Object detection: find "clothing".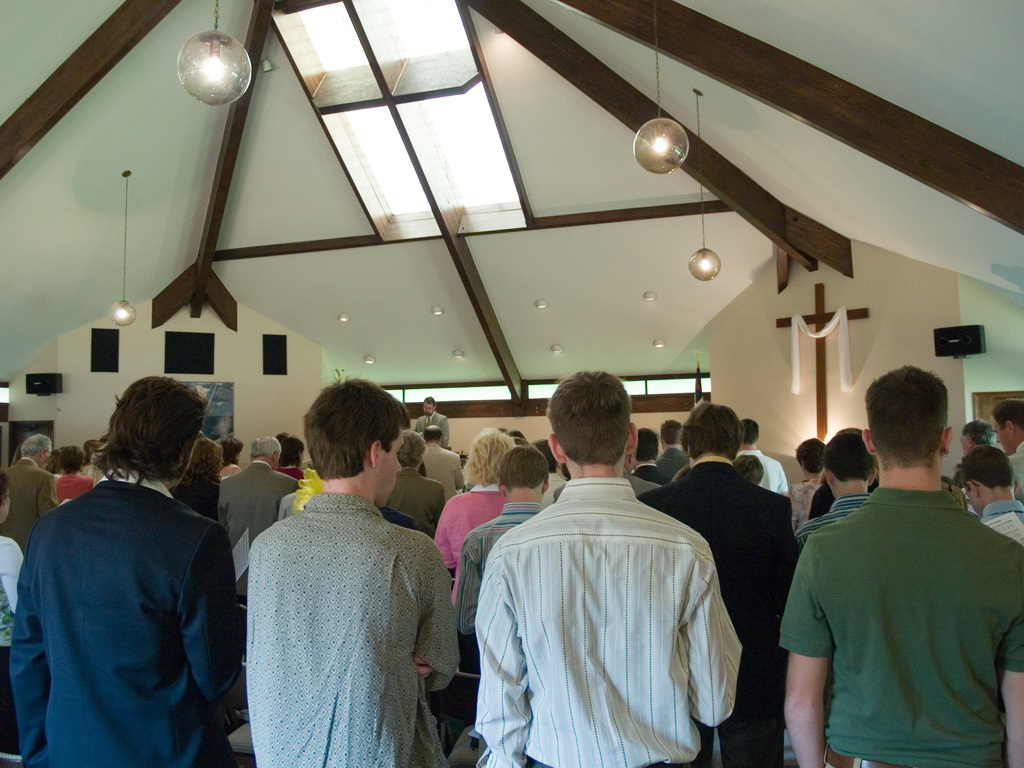
crop(438, 478, 498, 642).
